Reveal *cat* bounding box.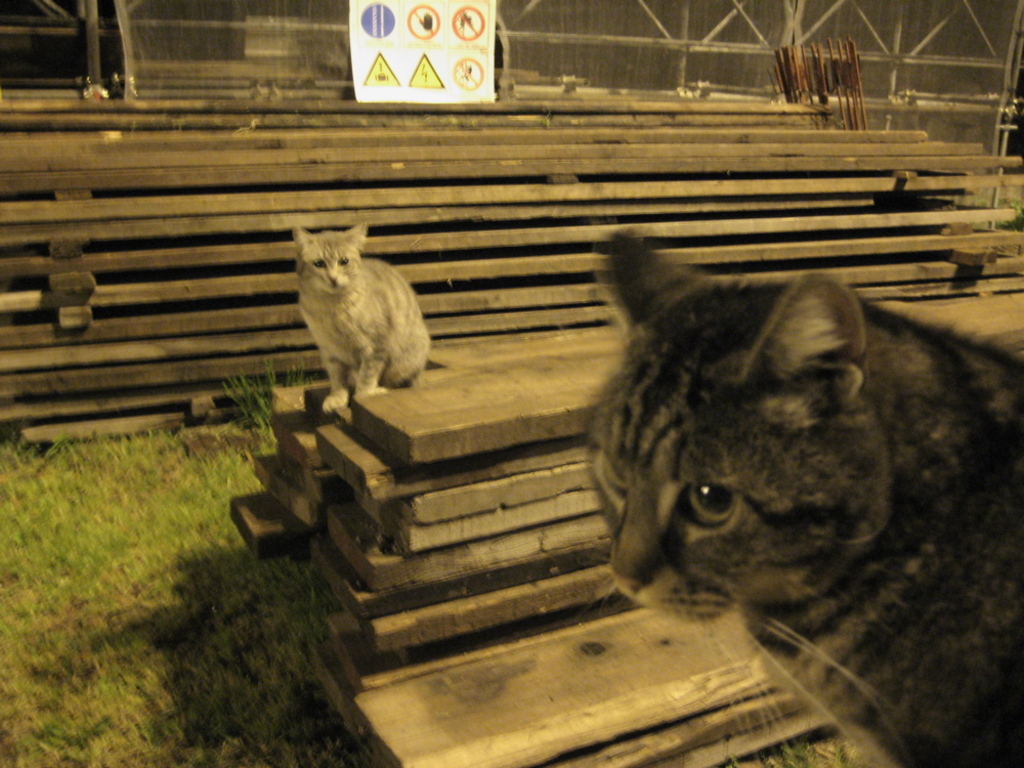
Revealed: 286/219/432/411.
